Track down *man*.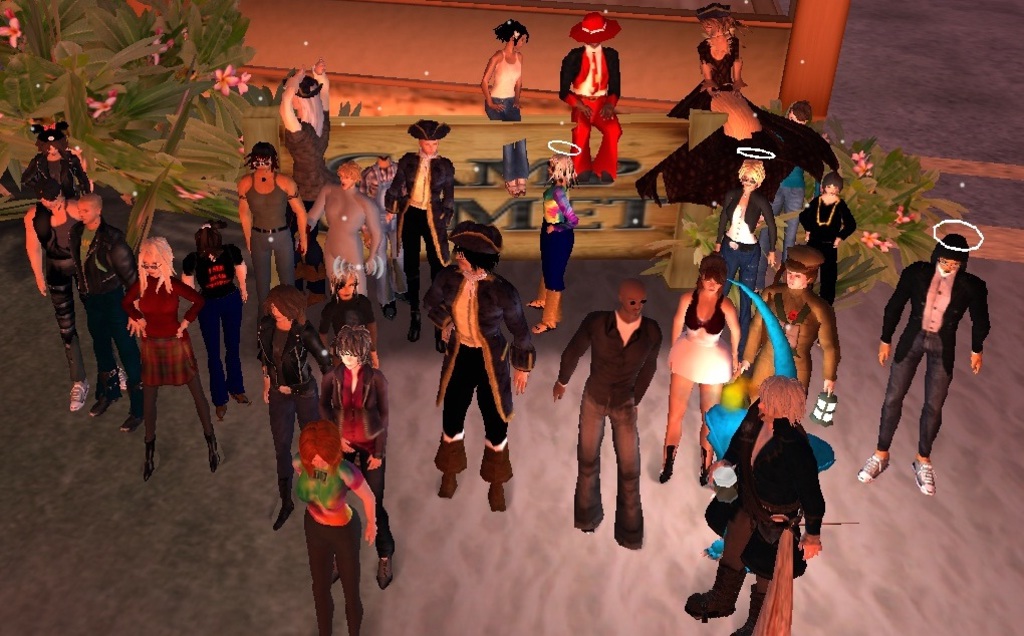
Tracked to crop(419, 222, 534, 513).
